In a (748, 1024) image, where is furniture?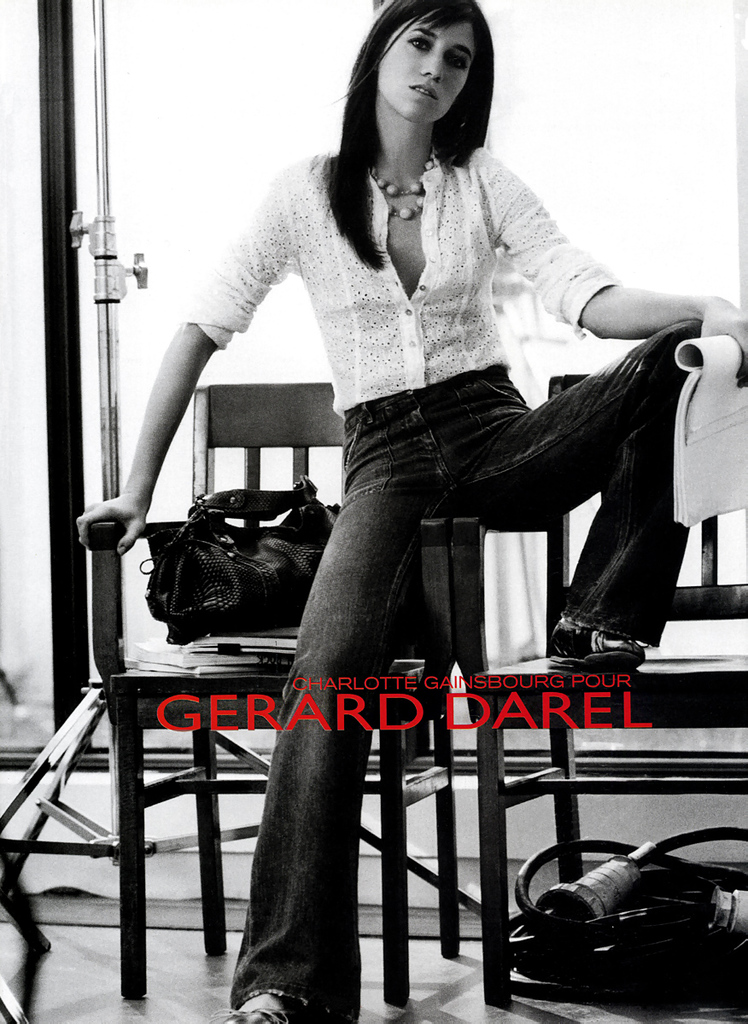
bbox=(451, 379, 747, 1014).
